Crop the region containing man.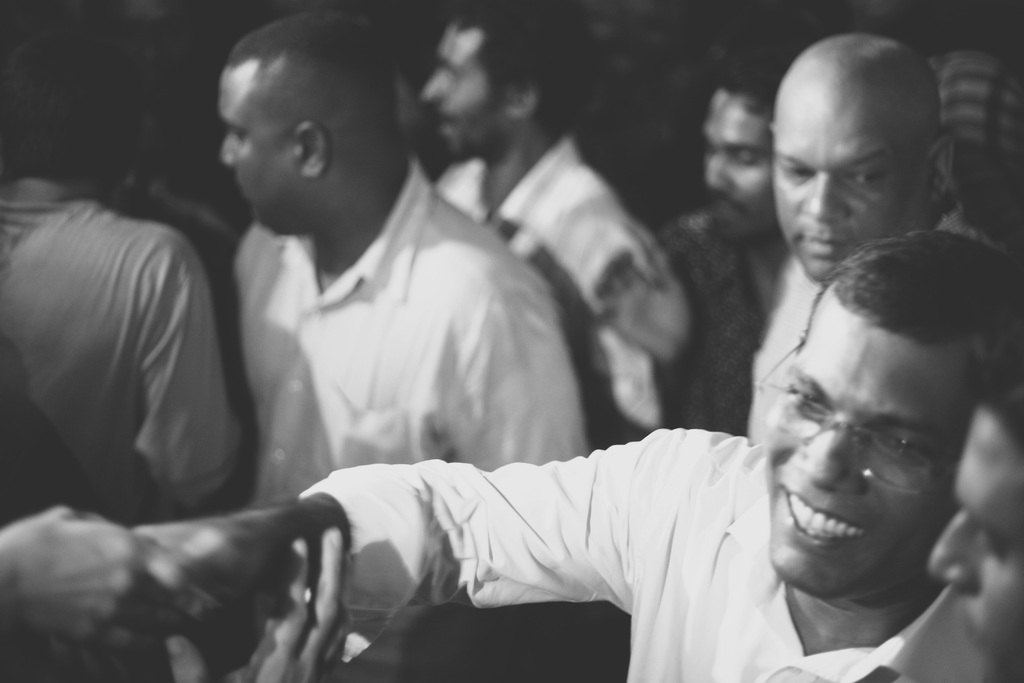
Crop region: (671,52,826,440).
